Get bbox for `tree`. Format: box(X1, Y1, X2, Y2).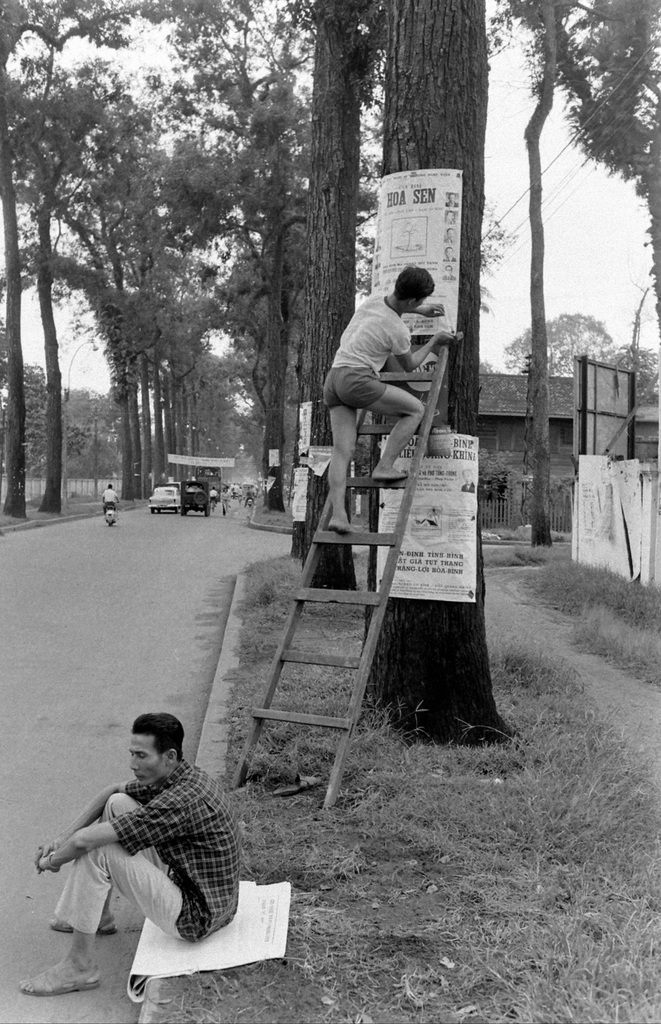
box(600, 340, 660, 406).
